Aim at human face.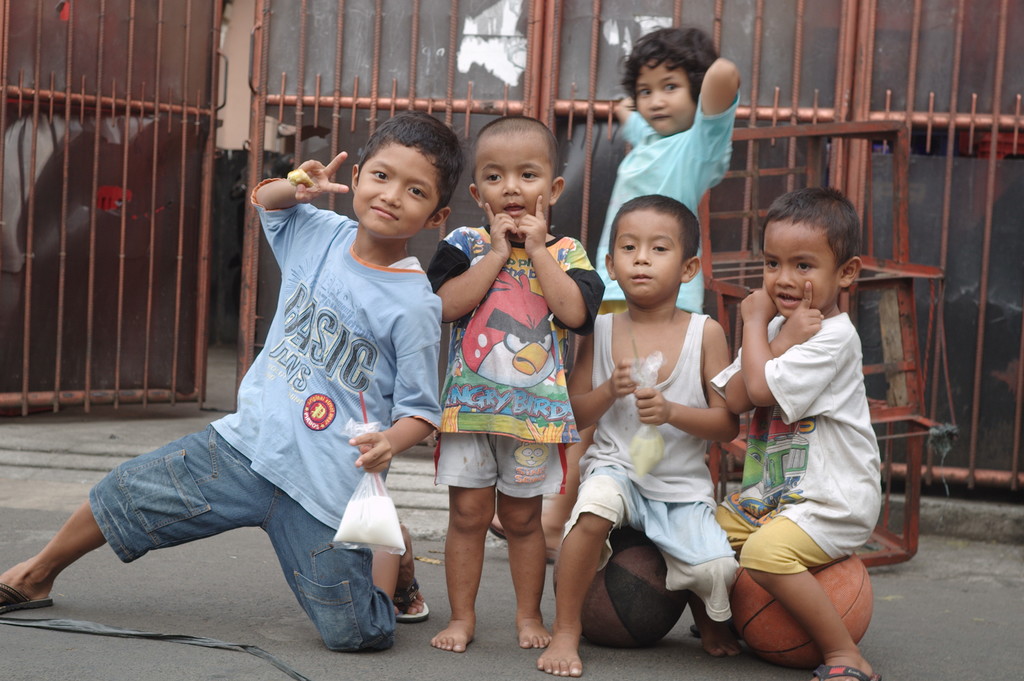
Aimed at crop(351, 144, 444, 247).
